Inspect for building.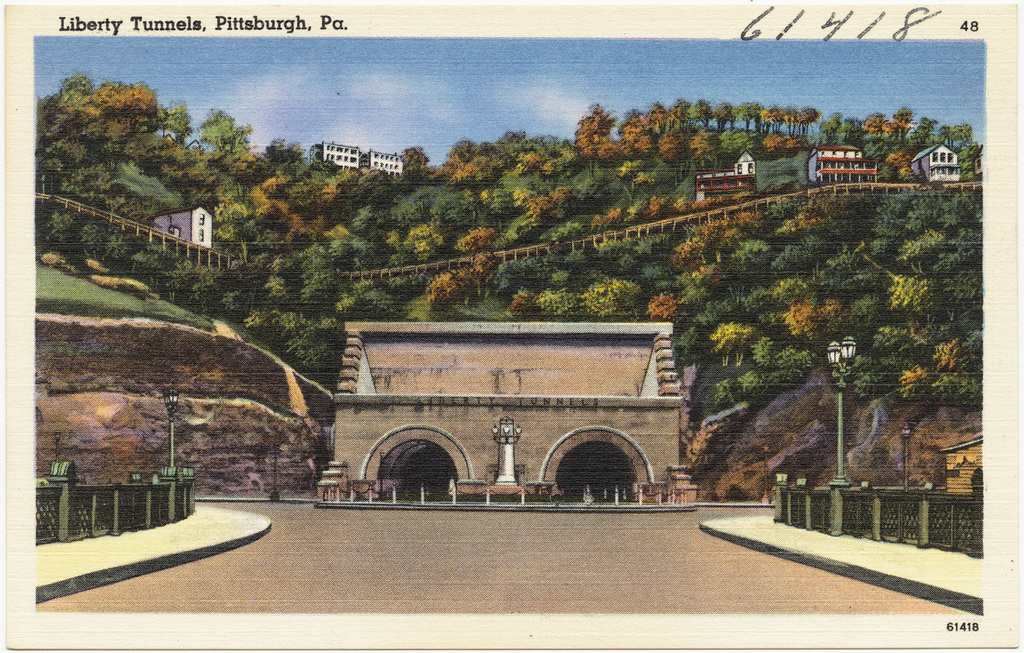
Inspection: bbox(806, 146, 877, 183).
